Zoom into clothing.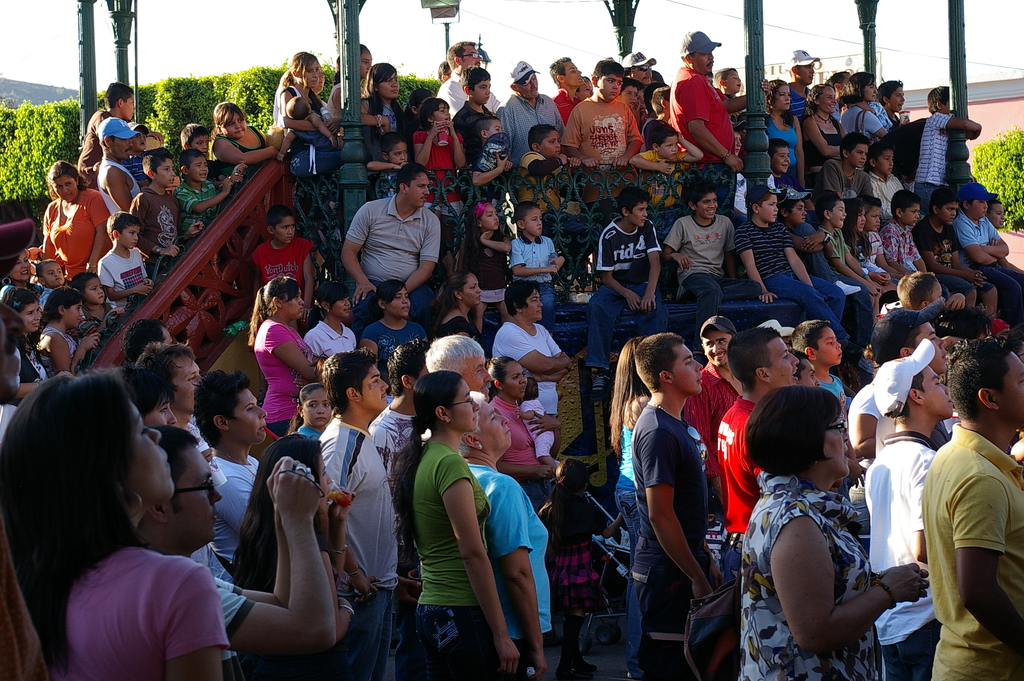
Zoom target: (x1=684, y1=358, x2=746, y2=444).
